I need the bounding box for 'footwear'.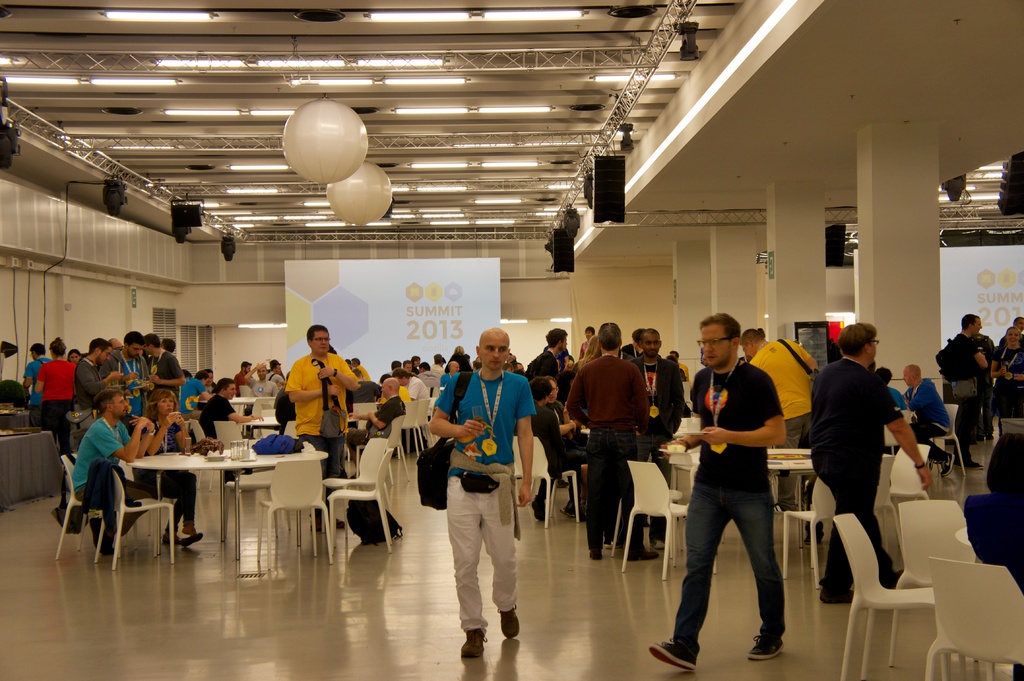
Here it is: l=562, t=500, r=576, b=517.
